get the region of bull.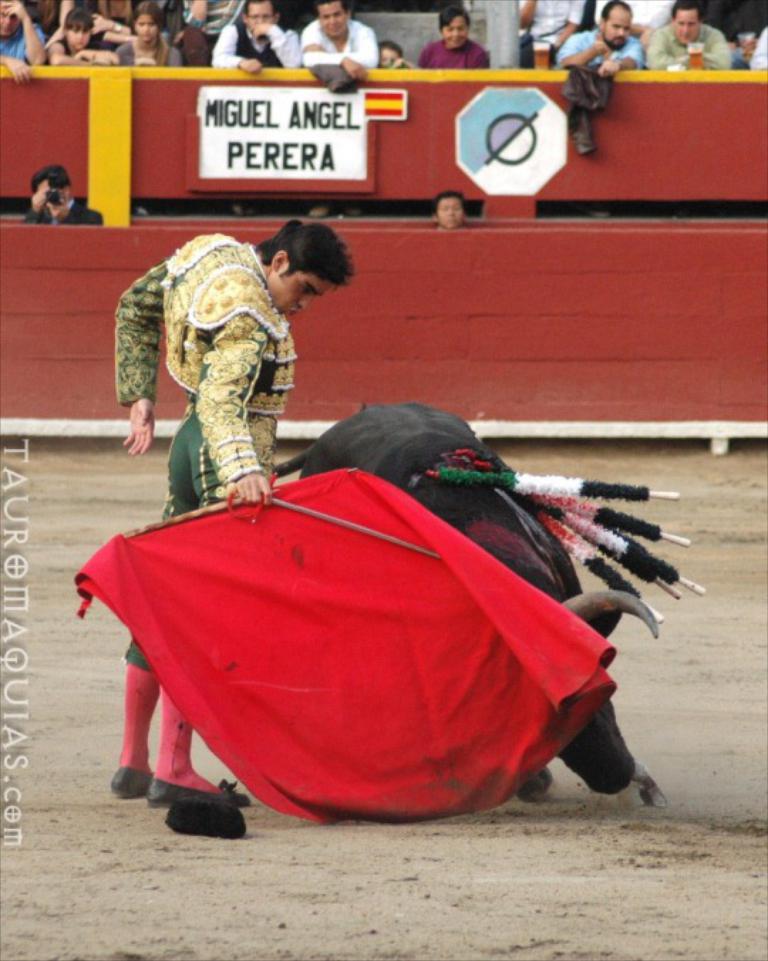
bbox(273, 402, 671, 809).
